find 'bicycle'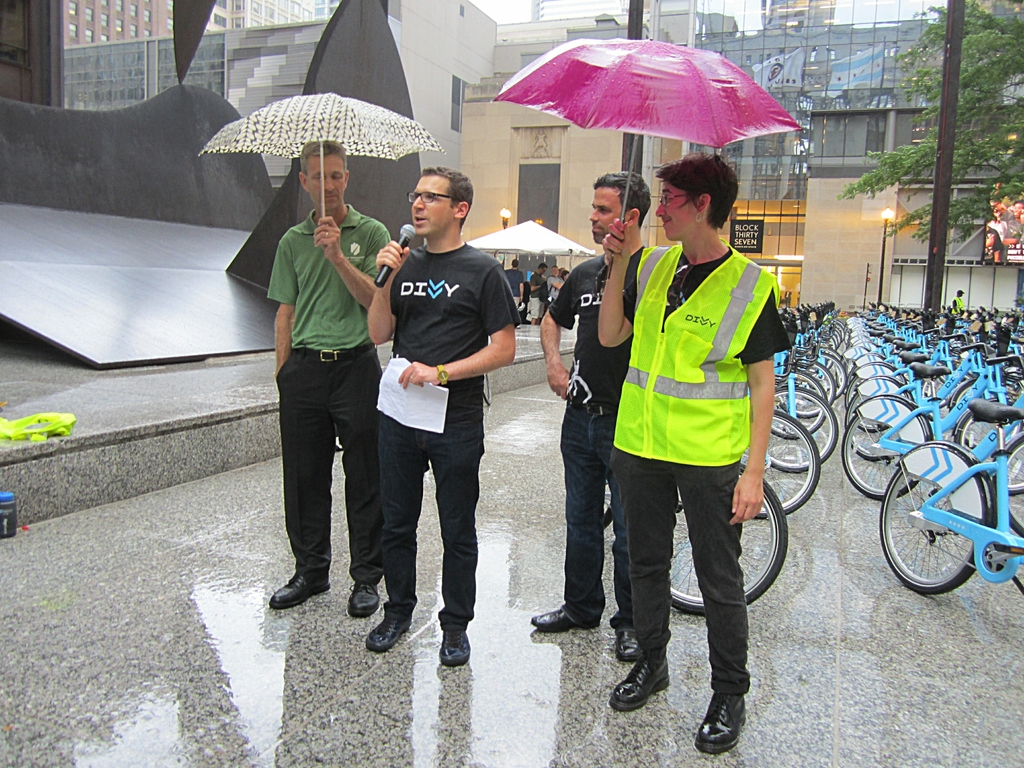
(880, 400, 1023, 592)
